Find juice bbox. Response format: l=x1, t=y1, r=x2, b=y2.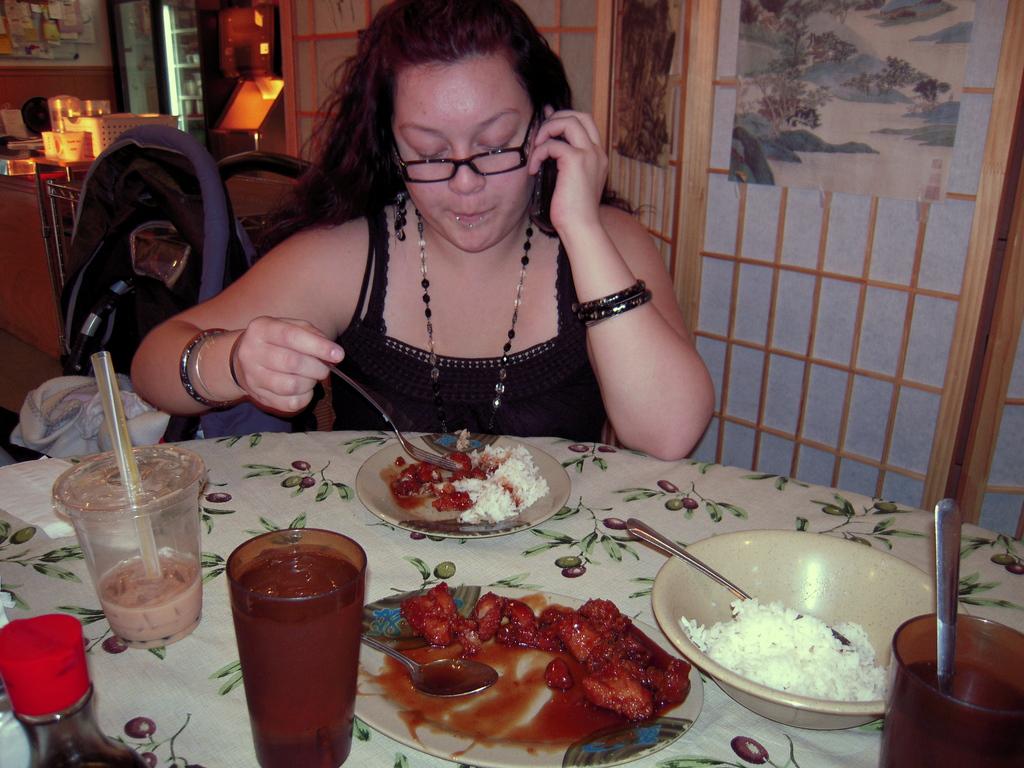
l=222, t=530, r=359, b=760.
